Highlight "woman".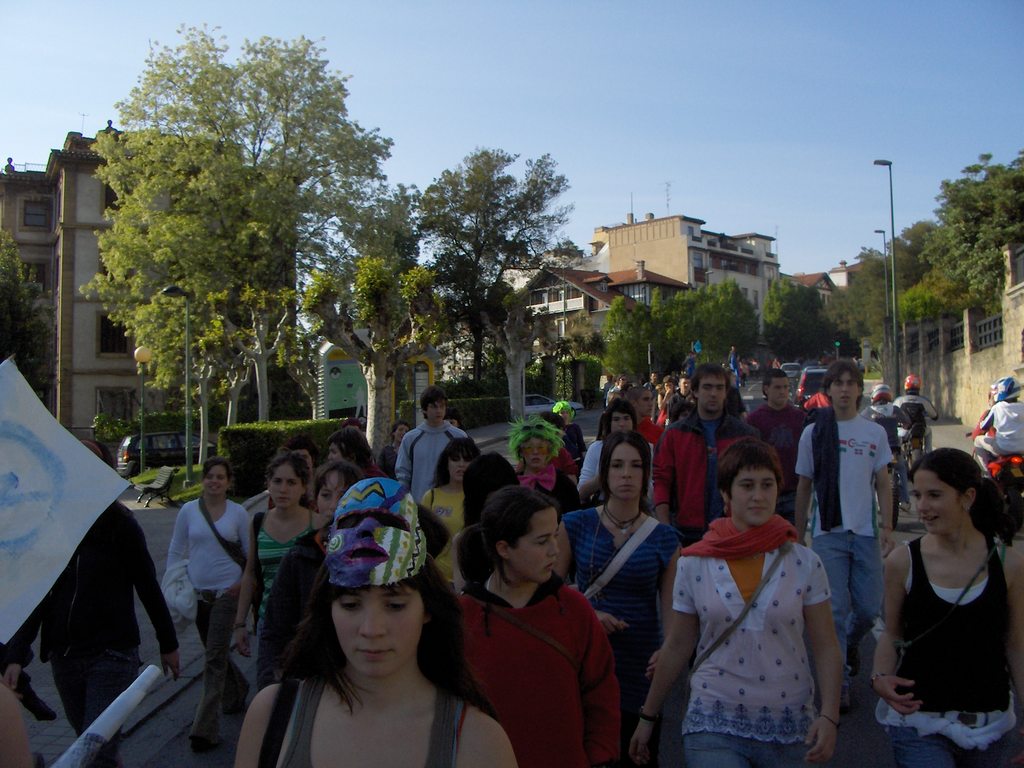
Highlighted region: bbox(556, 431, 675, 767).
